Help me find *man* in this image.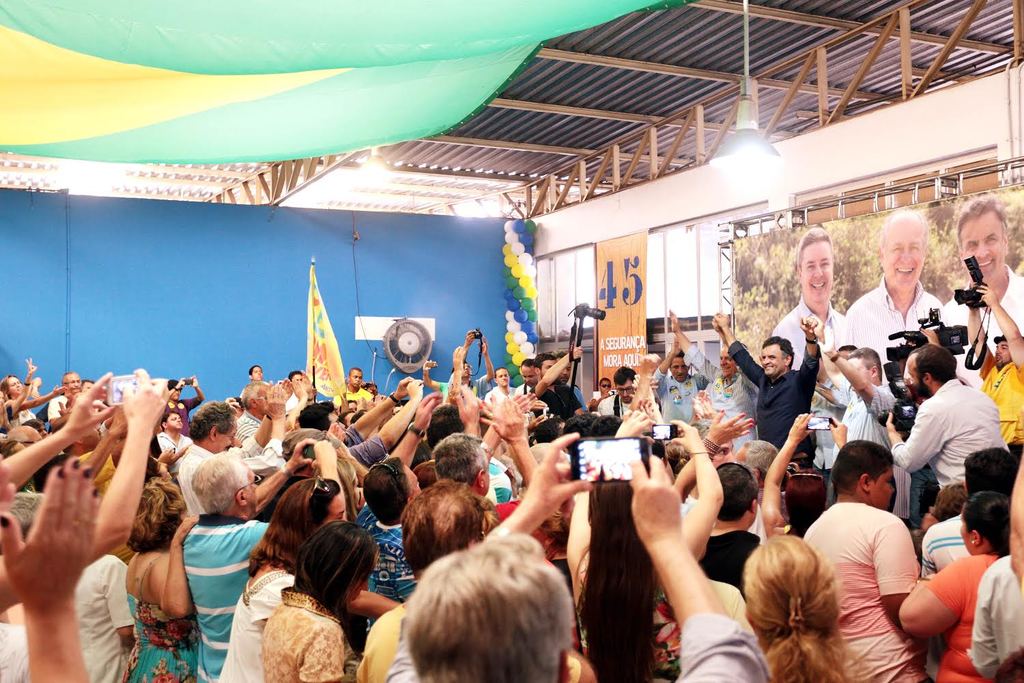
Found it: box=[529, 348, 582, 421].
